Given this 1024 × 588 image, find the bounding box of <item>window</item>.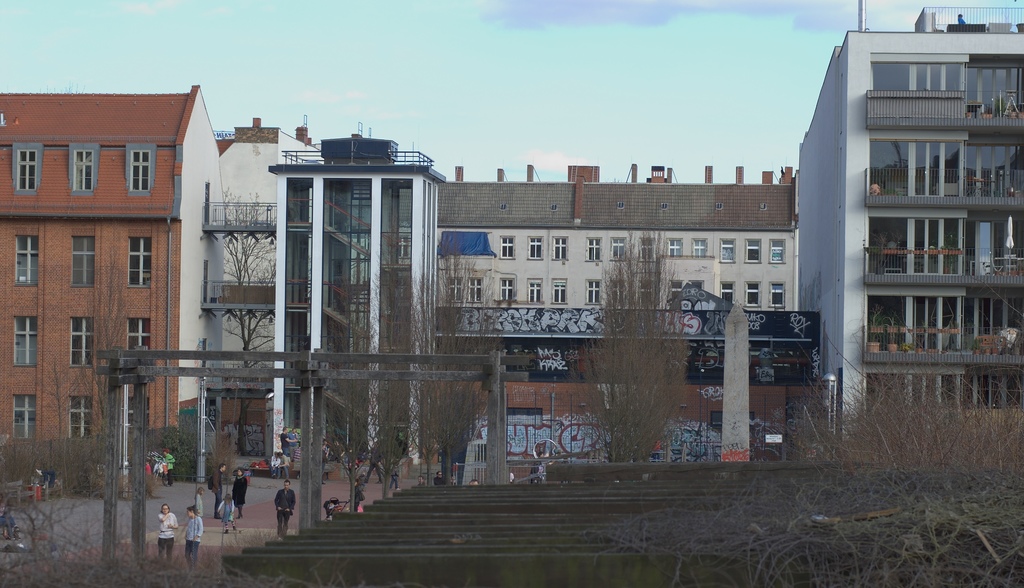
580, 237, 601, 262.
